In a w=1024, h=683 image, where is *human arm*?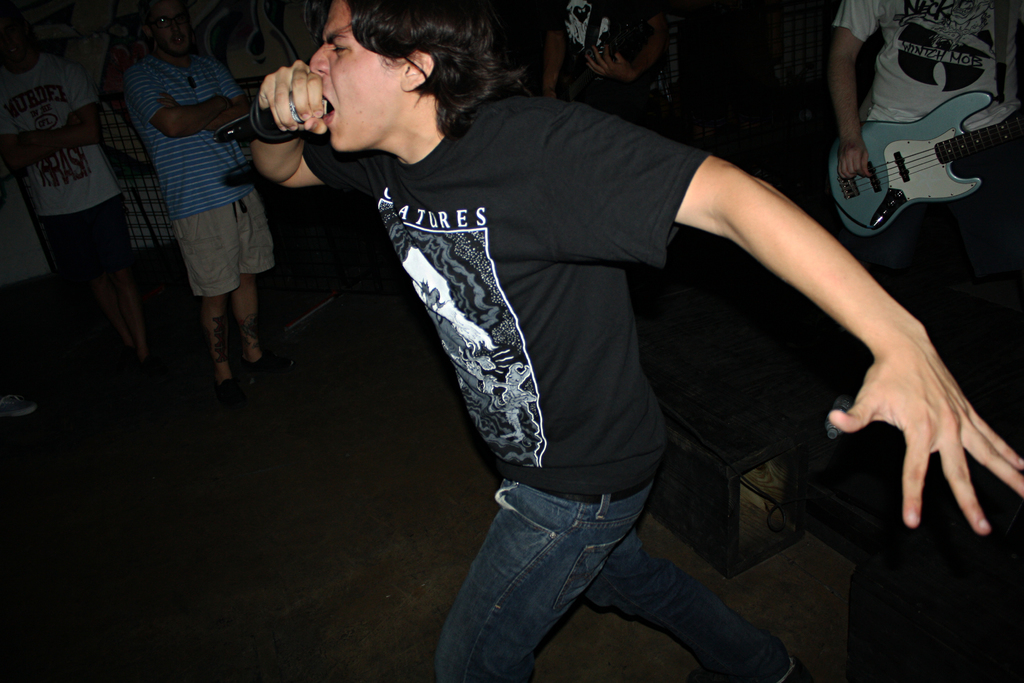
(0, 89, 89, 173).
